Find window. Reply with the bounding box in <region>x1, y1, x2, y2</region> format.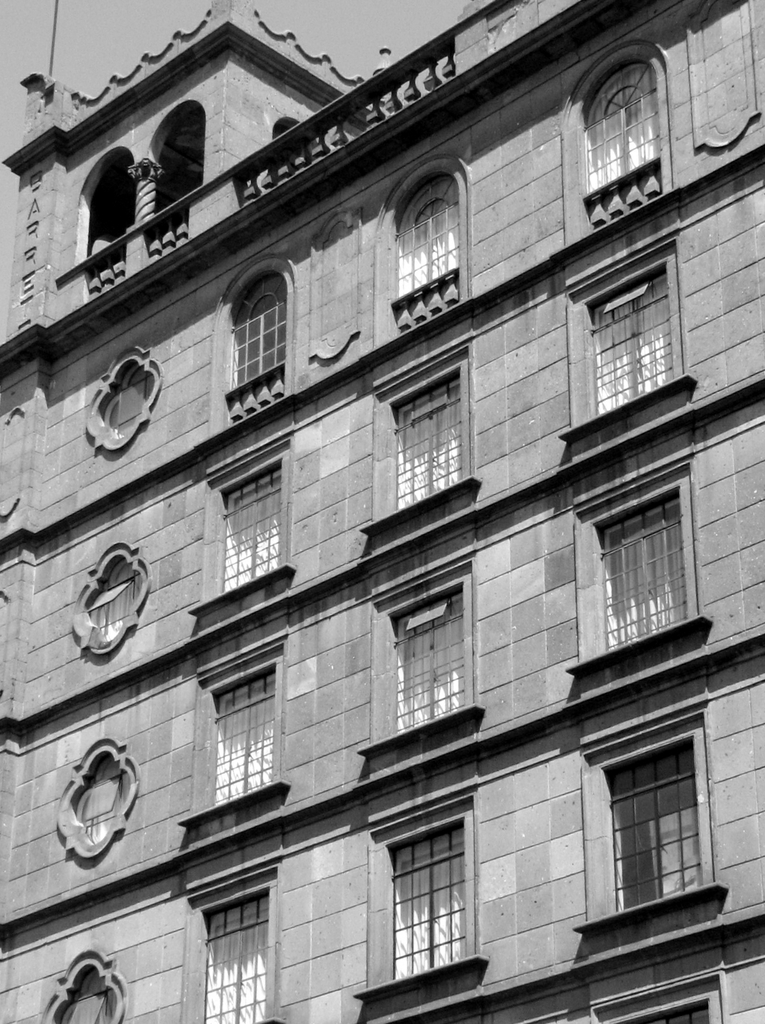
<region>179, 644, 289, 824</region>.
